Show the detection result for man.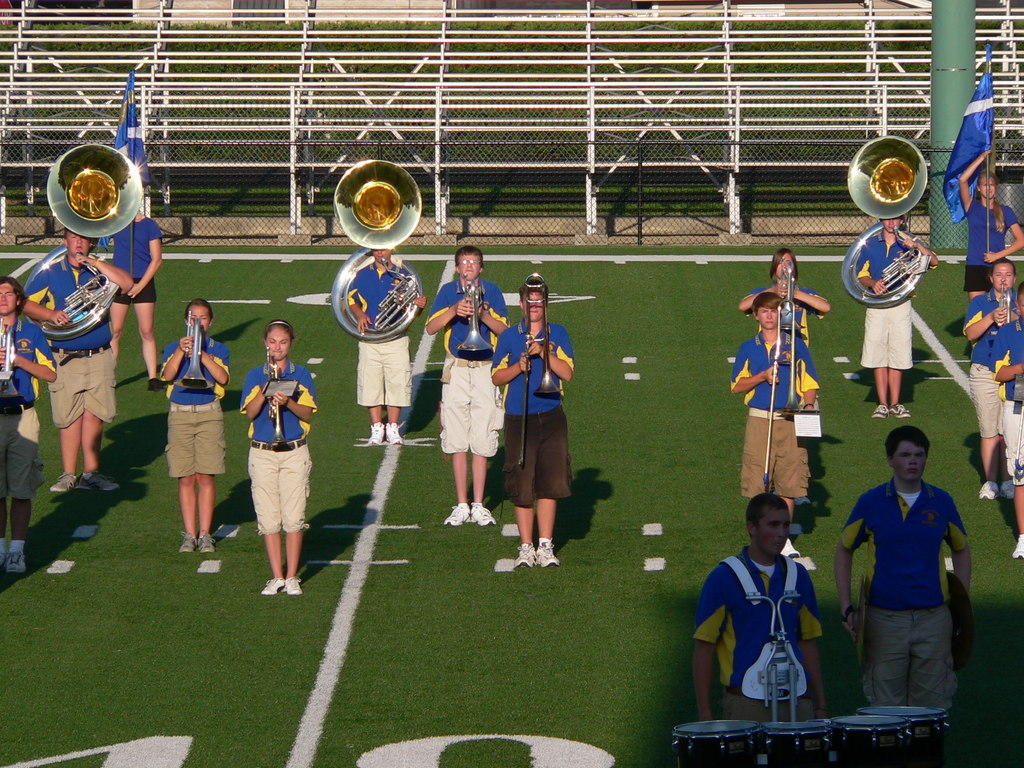
box=[858, 206, 929, 416].
